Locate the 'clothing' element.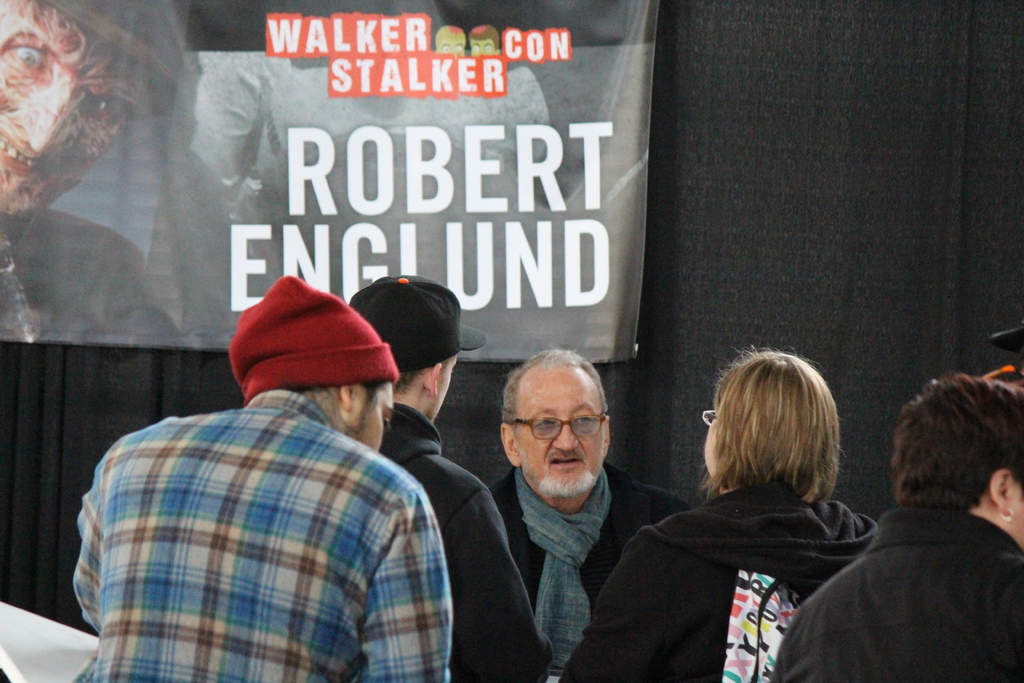
Element bbox: (left=381, top=403, right=556, bottom=682).
